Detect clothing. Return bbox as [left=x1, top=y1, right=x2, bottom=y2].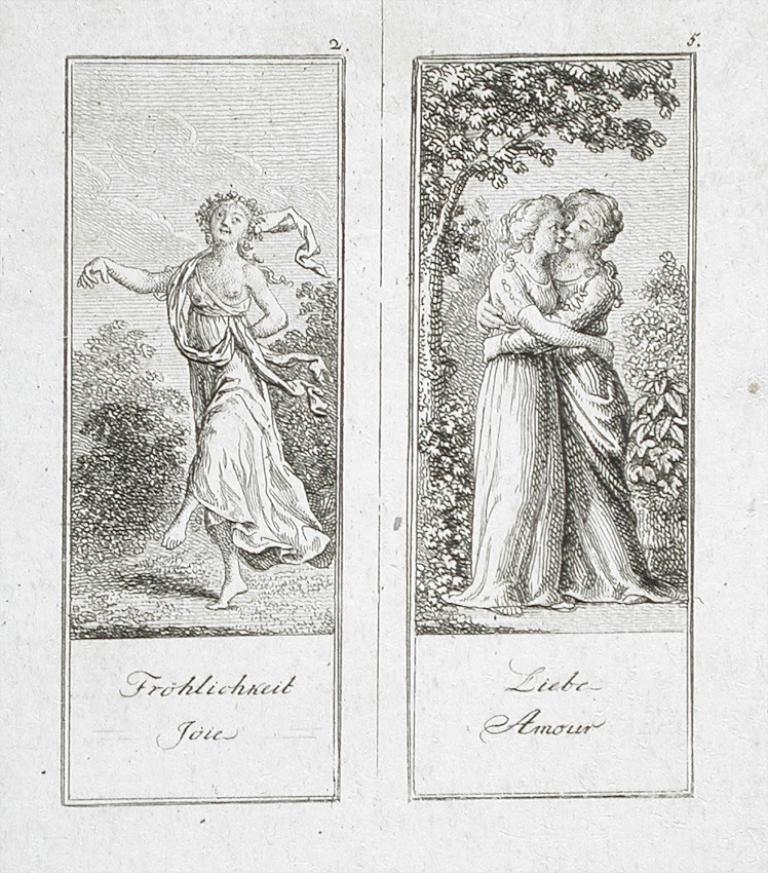
[left=179, top=249, right=324, bottom=576].
